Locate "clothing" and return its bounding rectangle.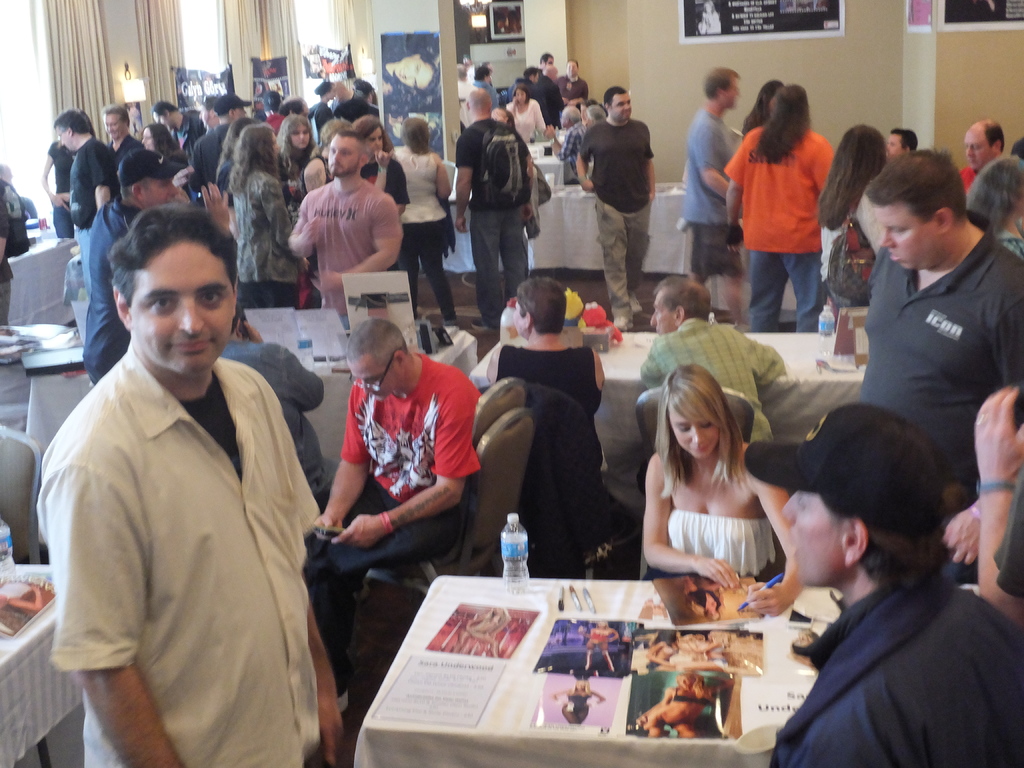
left=773, top=568, right=1023, bottom=767.
